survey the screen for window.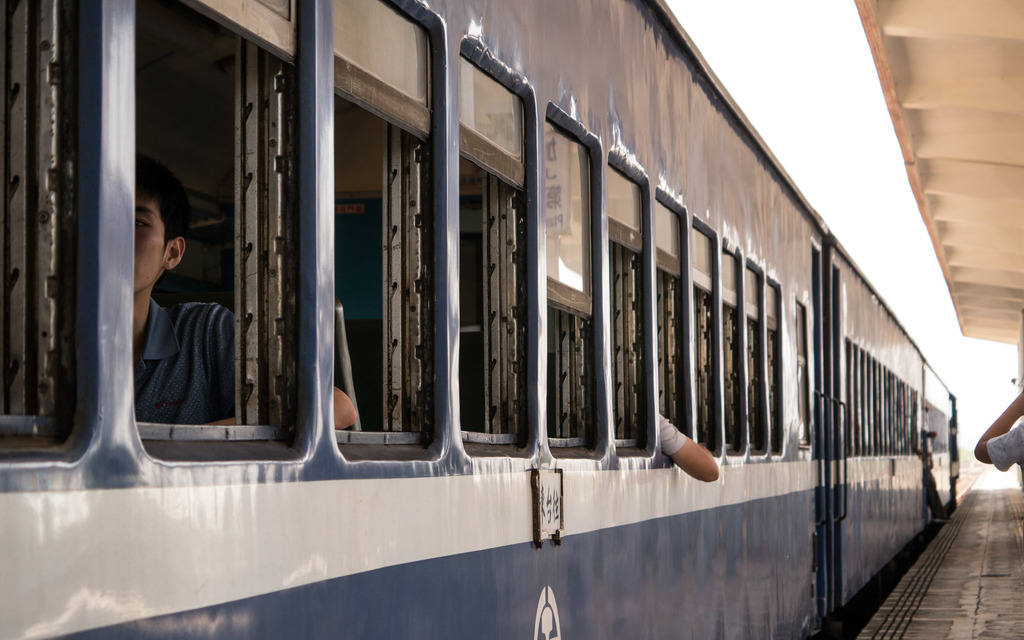
Survey found: Rect(655, 193, 699, 461).
